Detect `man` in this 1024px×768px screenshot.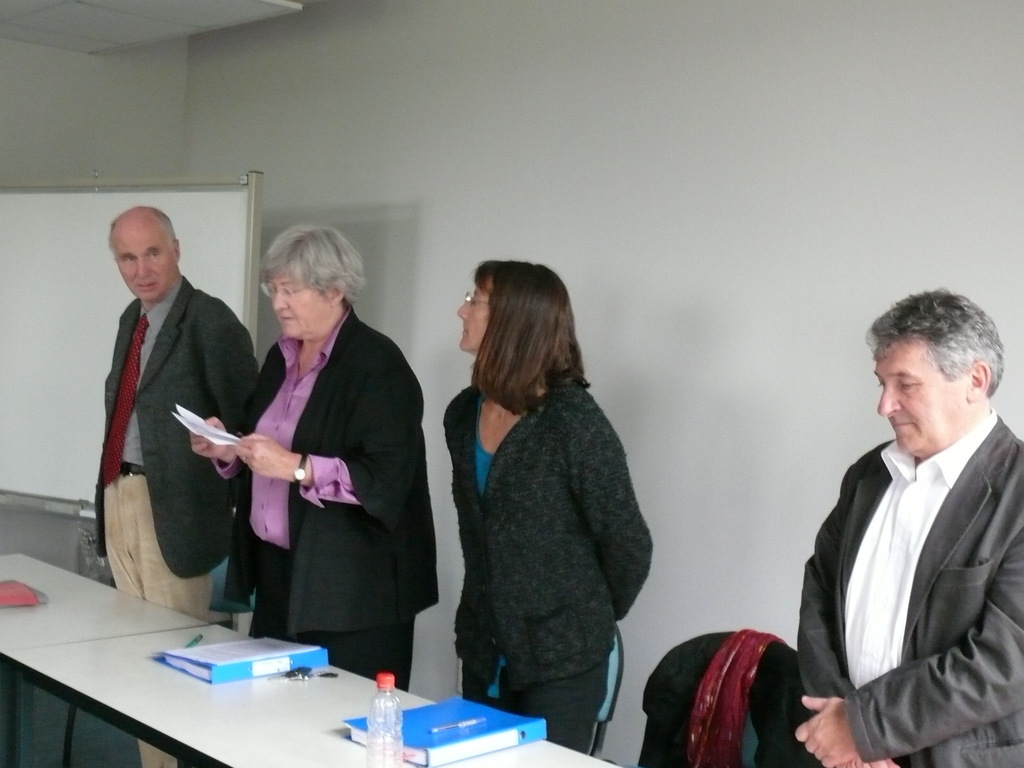
Detection: (x1=797, y1=285, x2=1023, y2=767).
